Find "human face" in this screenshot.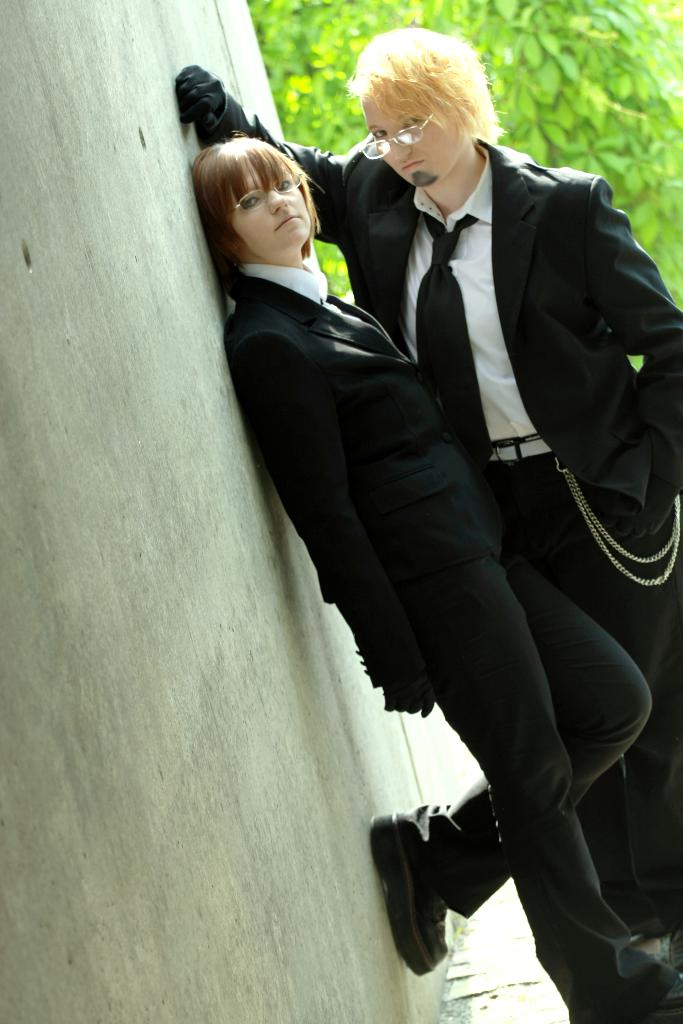
The bounding box for "human face" is (x1=226, y1=157, x2=313, y2=248).
